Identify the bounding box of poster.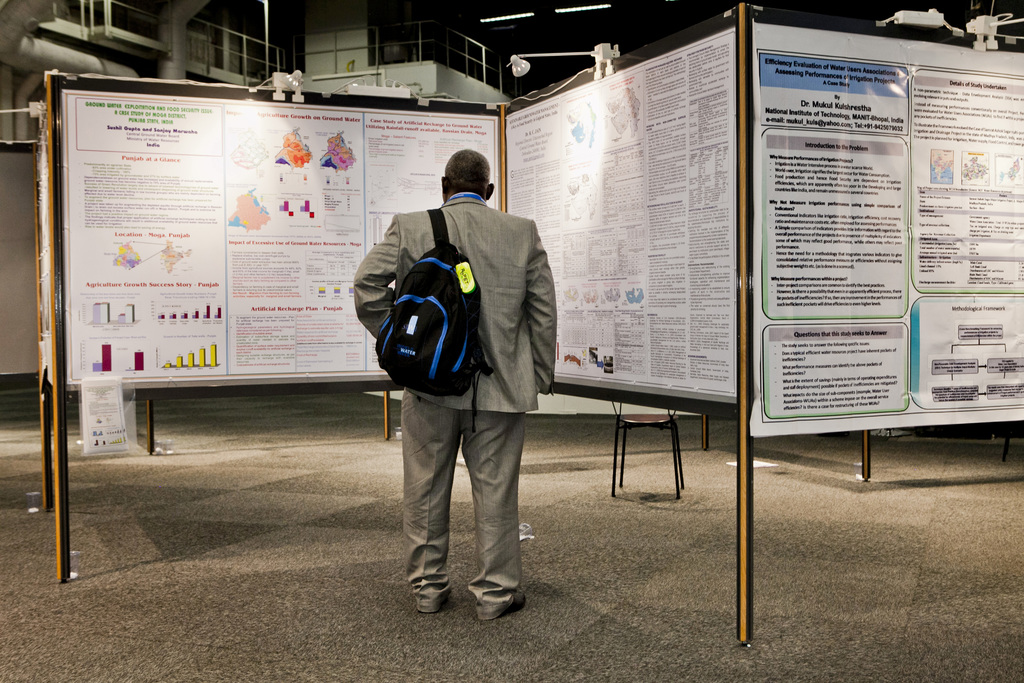
region(506, 28, 740, 402).
